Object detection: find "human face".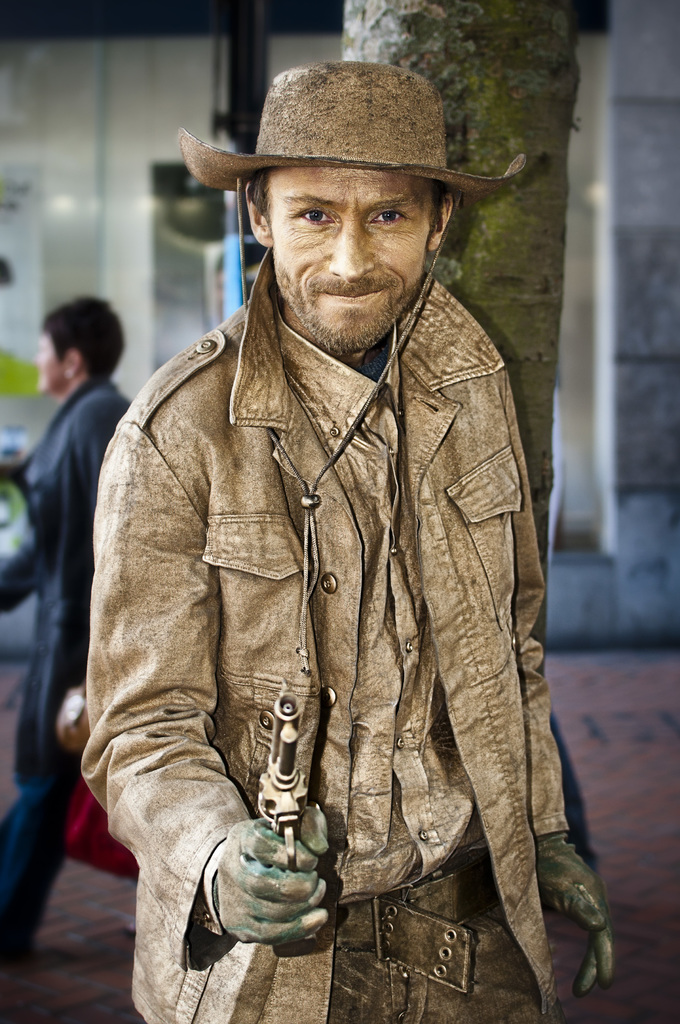
266/160/434/350.
